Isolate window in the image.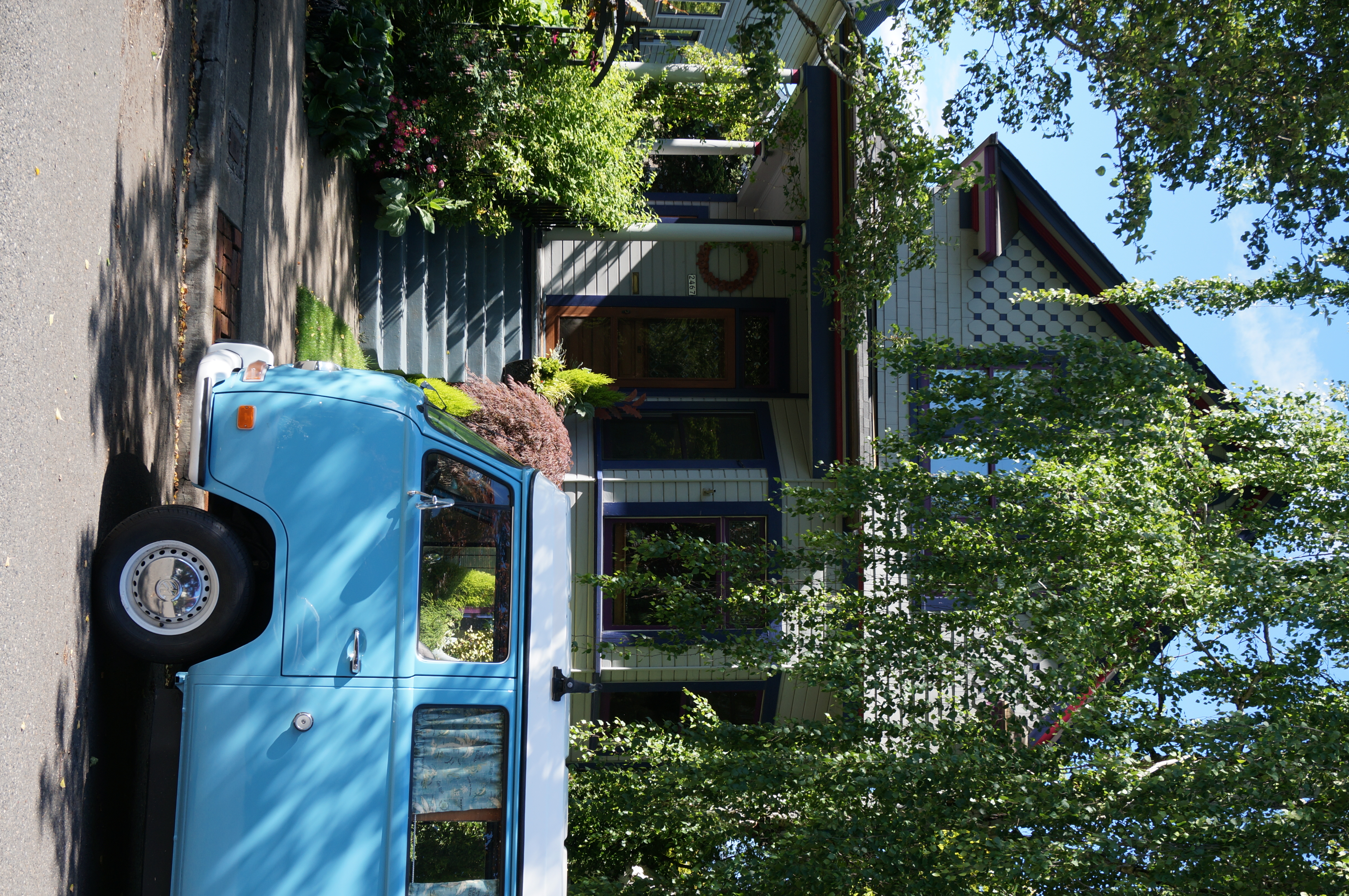
Isolated region: bbox=[114, 123, 142, 180].
